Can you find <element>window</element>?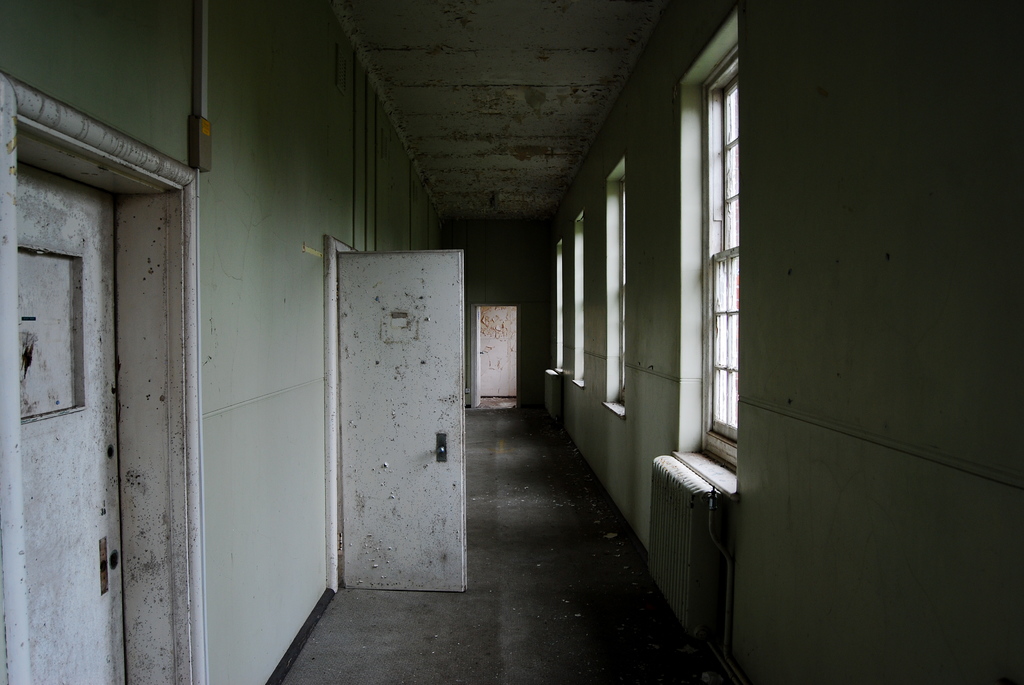
Yes, bounding box: bbox=(596, 147, 641, 427).
